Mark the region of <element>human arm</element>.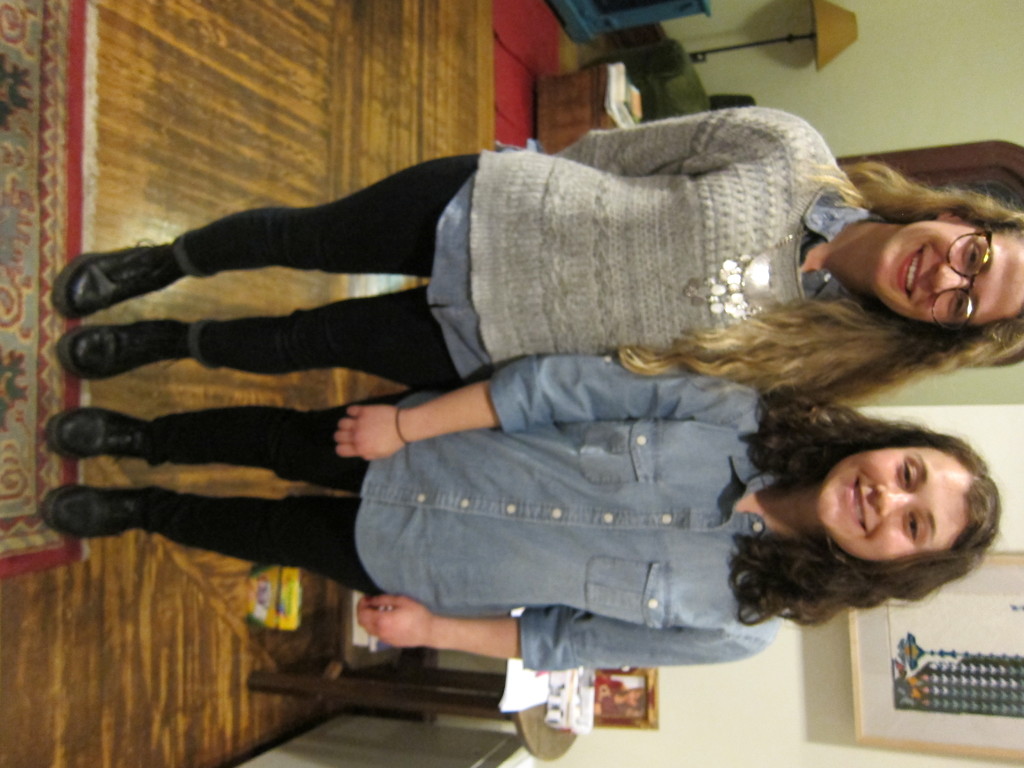
Region: select_region(538, 108, 822, 173).
